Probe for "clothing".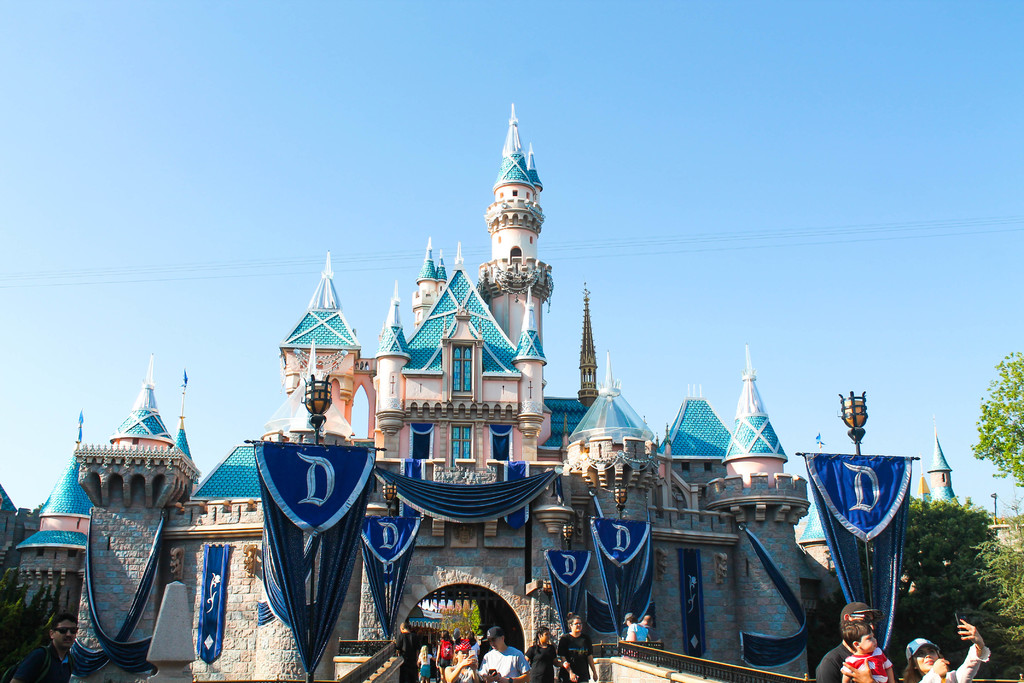
Probe result: <box>526,641,561,679</box>.
